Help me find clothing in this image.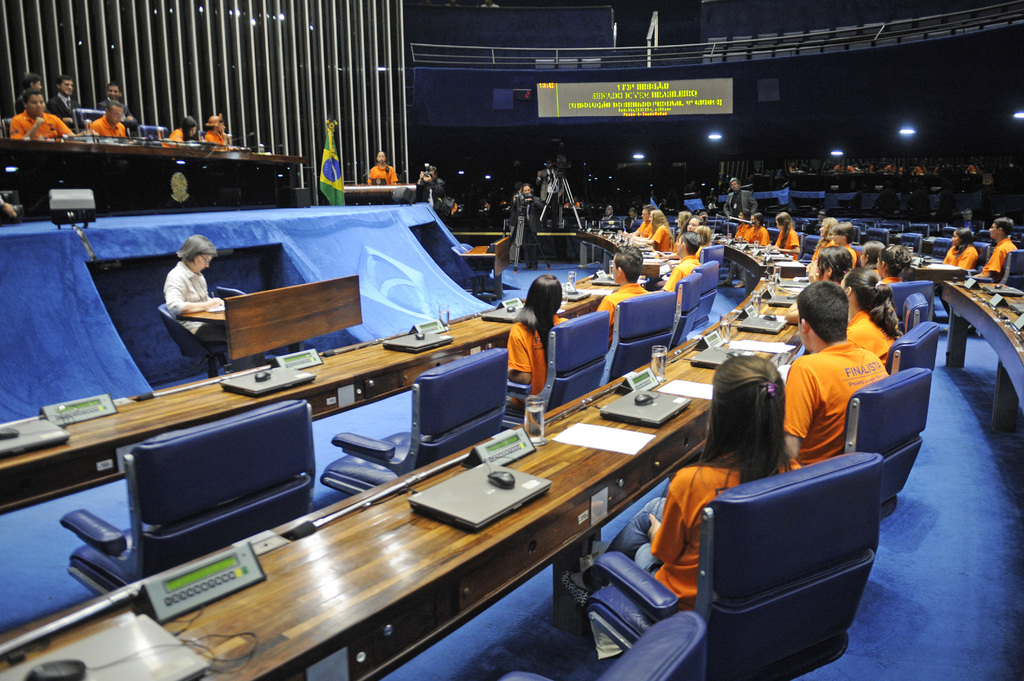
Found it: (732, 223, 756, 243).
